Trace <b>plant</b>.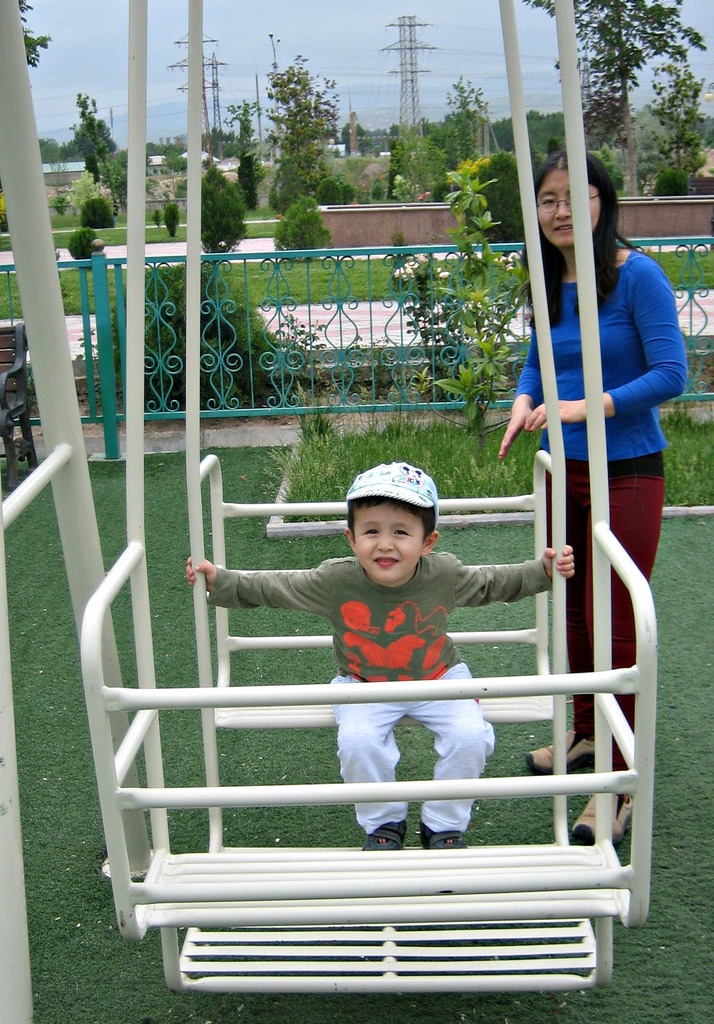
Traced to (left=0, top=228, right=17, bottom=252).
